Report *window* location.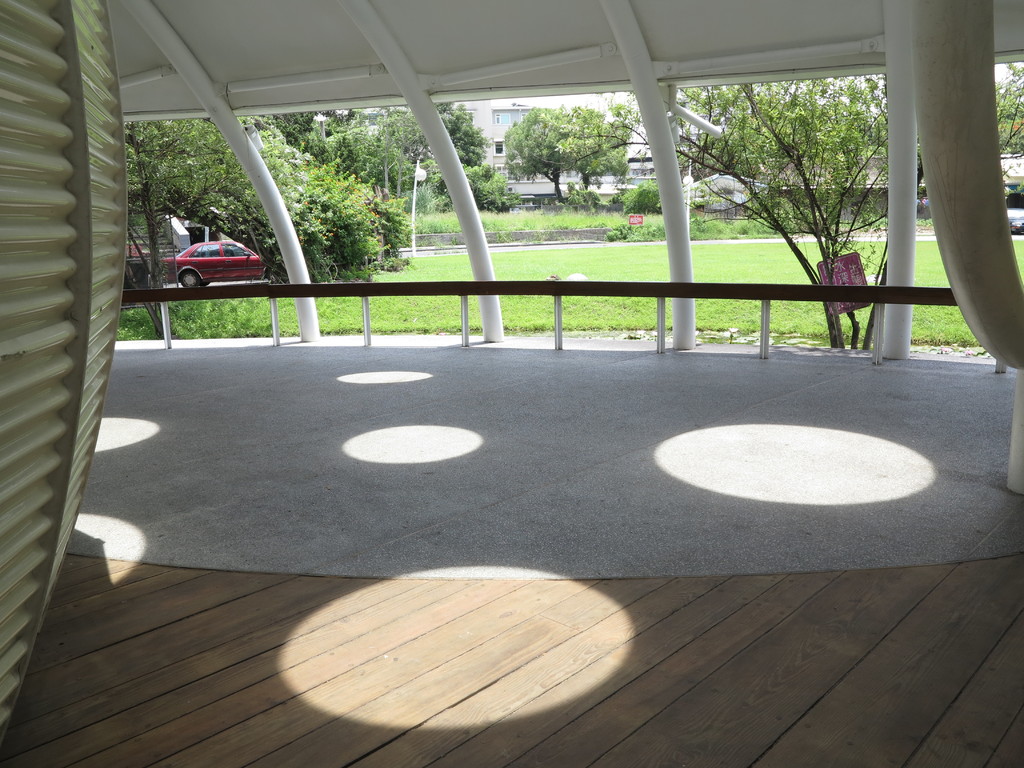
Report: l=496, t=164, r=579, b=182.
